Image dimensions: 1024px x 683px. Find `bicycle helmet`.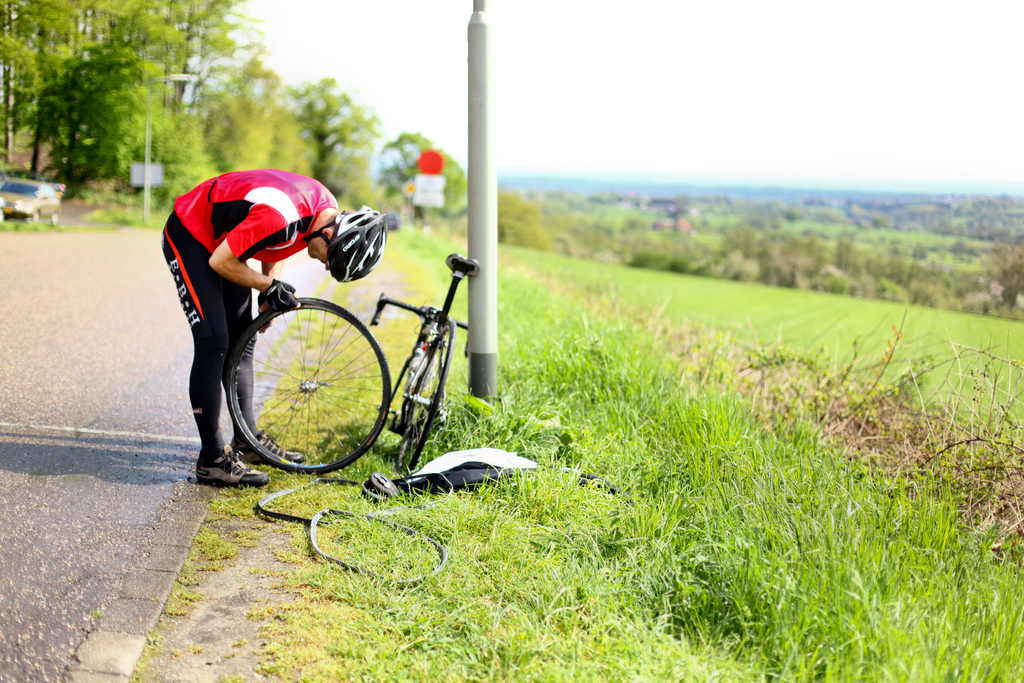
[x1=308, y1=202, x2=389, y2=280].
